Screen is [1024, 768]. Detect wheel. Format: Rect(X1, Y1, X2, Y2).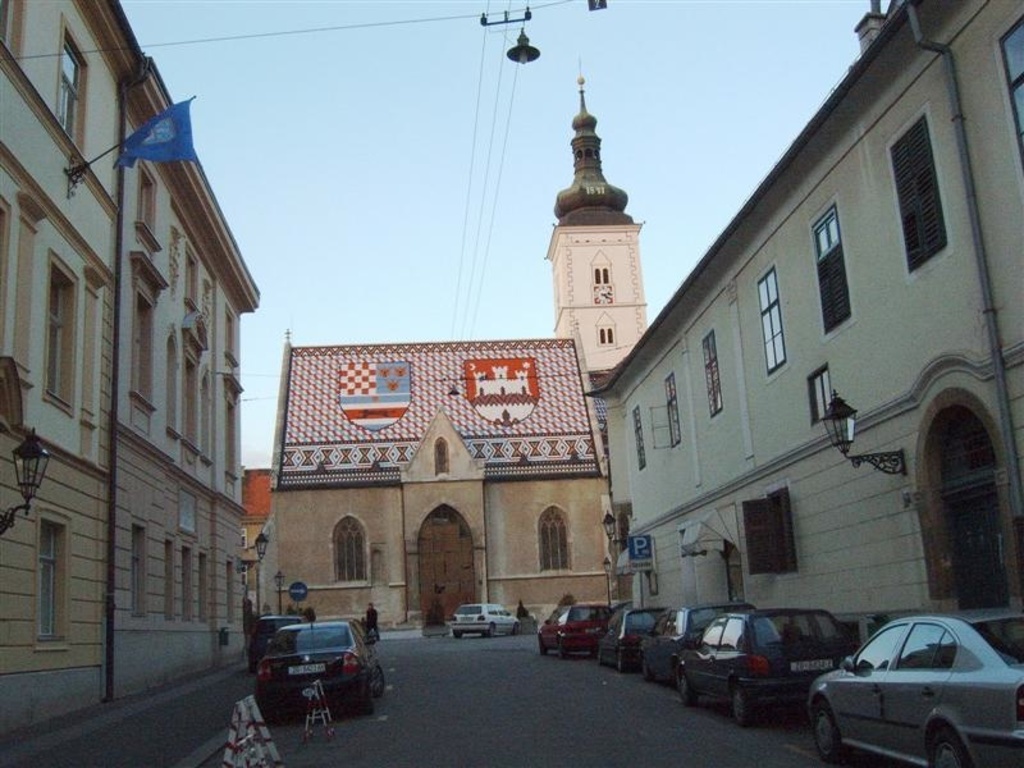
Rect(929, 727, 972, 767).
